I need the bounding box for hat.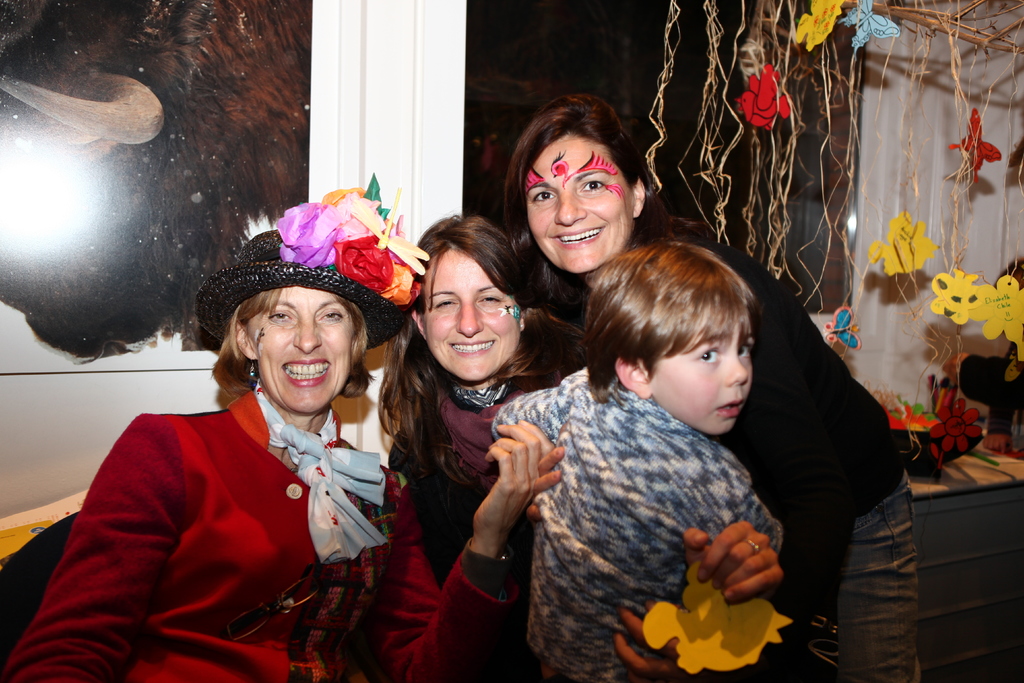
Here it is: detection(194, 170, 430, 350).
